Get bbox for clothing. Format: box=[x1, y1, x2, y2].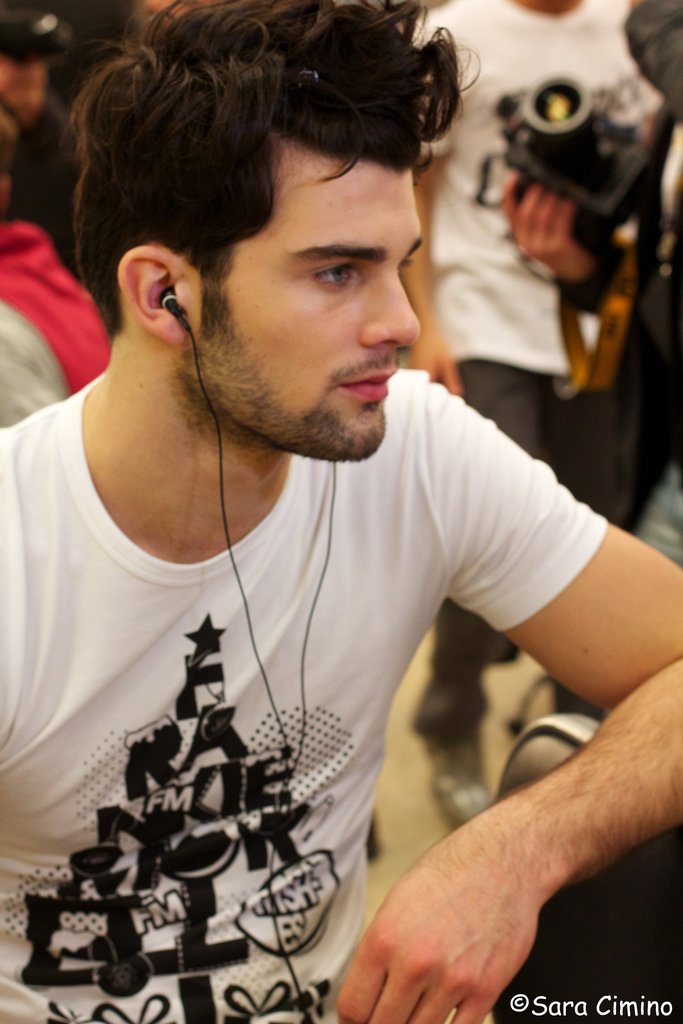
box=[514, 24, 677, 531].
